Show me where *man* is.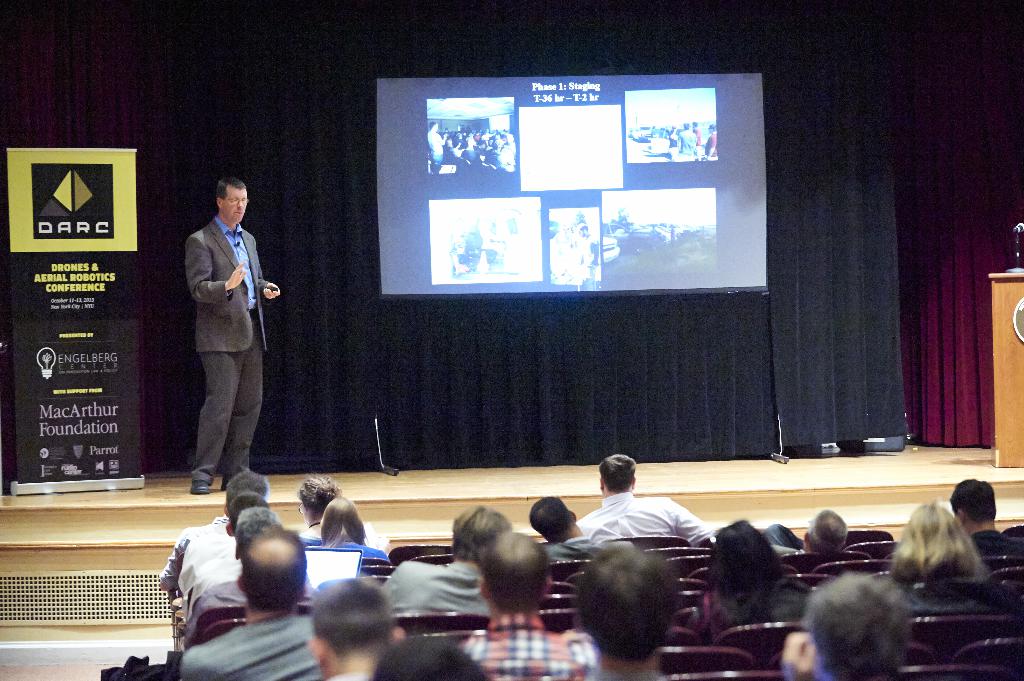
*man* is at rect(759, 508, 851, 558).
